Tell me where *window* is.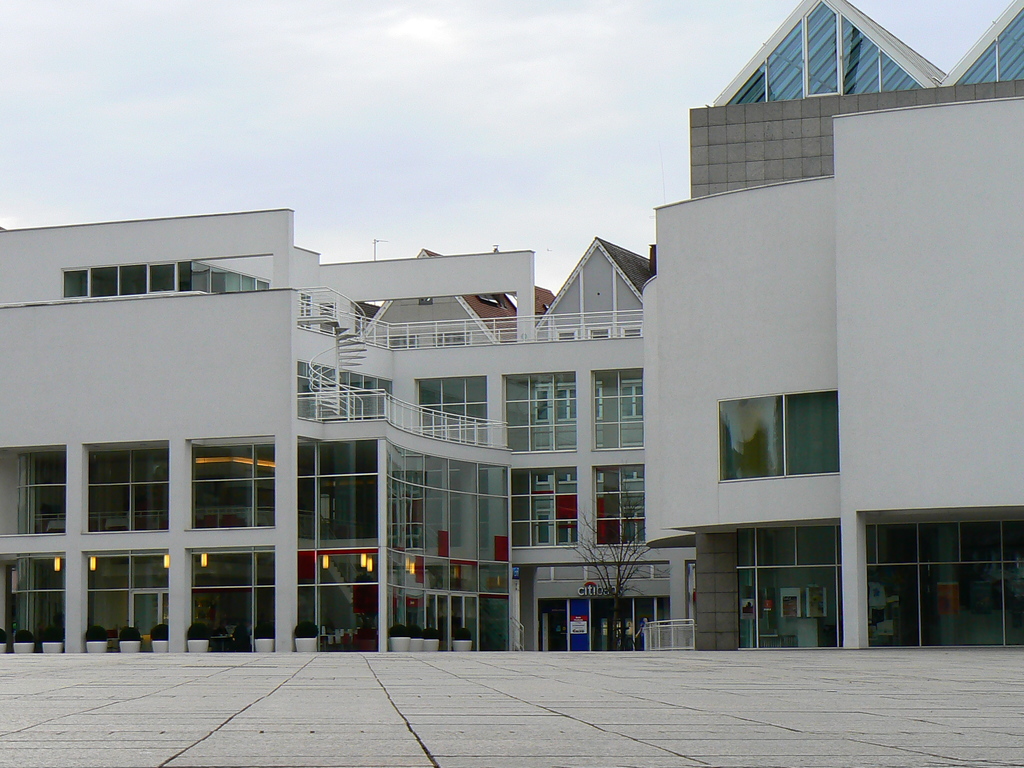
*window* is at select_region(188, 442, 278, 528).
